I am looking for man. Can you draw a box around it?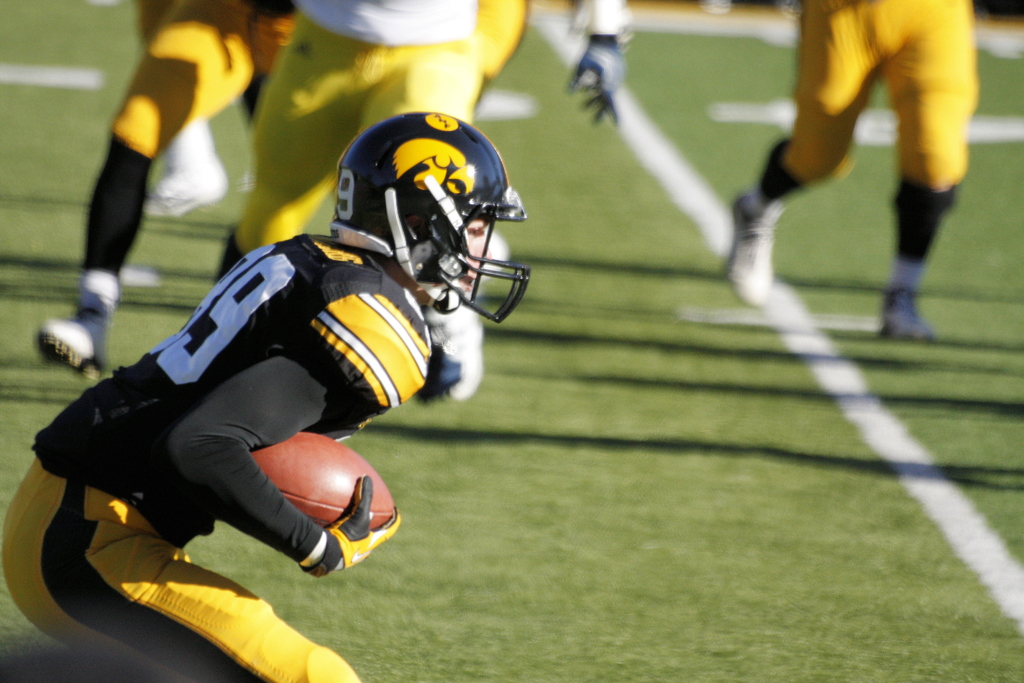
Sure, the bounding box is 189/0/550/395.
